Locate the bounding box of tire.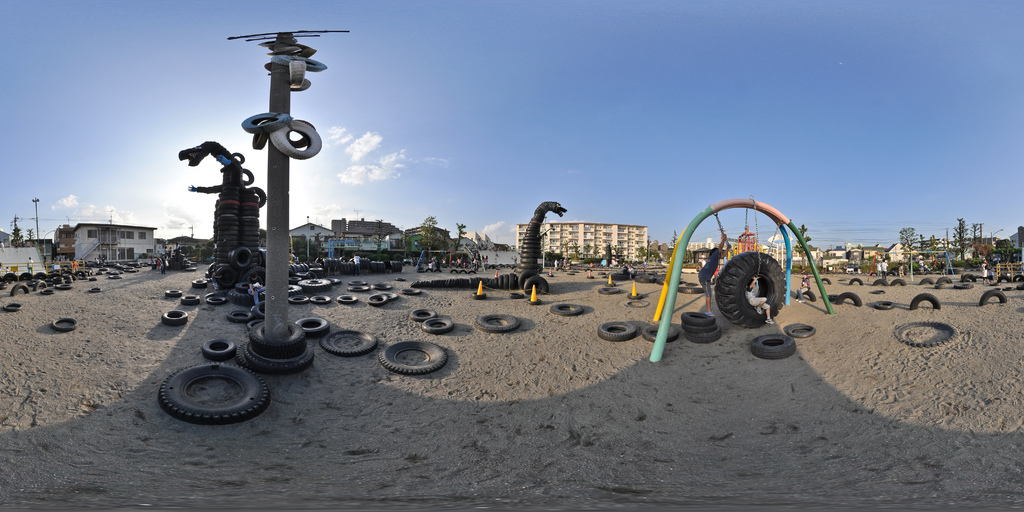
Bounding box: 628, 291, 644, 300.
